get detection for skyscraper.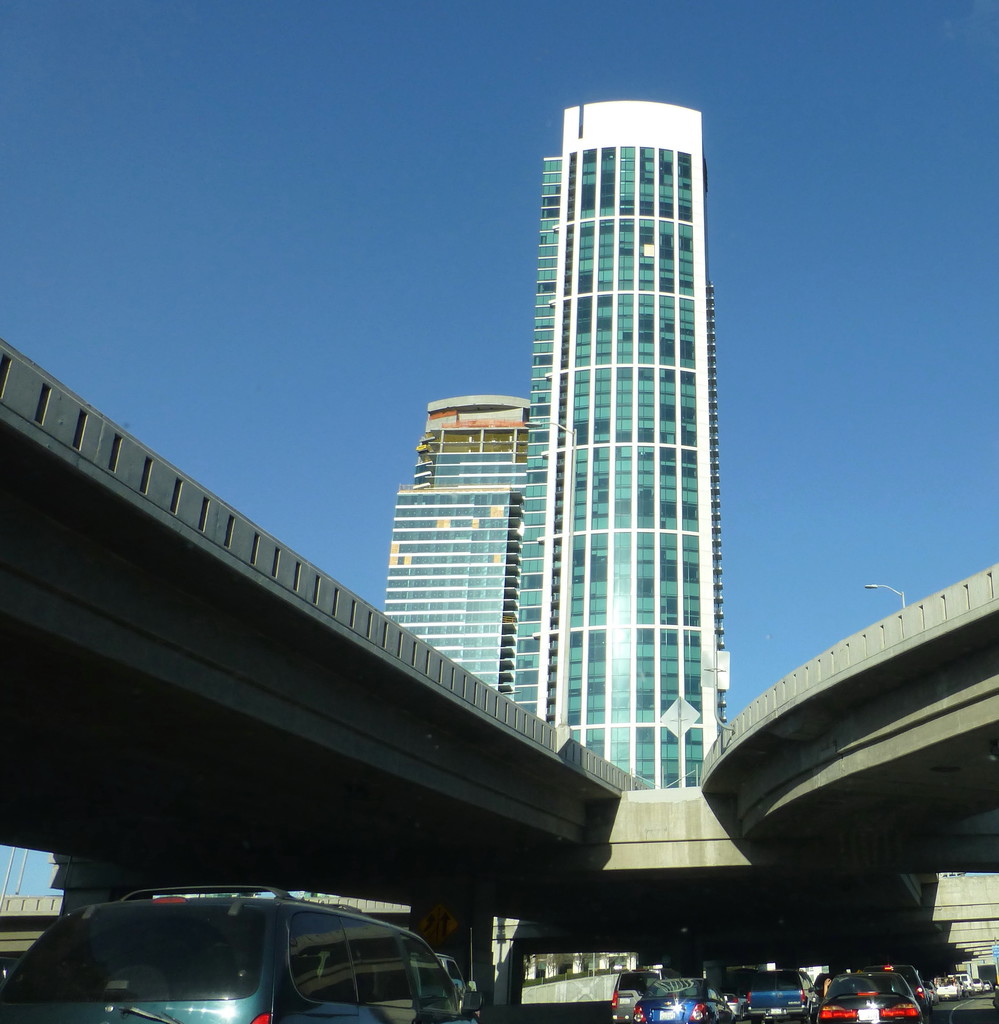
Detection: {"x1": 382, "y1": 97, "x2": 722, "y2": 786}.
